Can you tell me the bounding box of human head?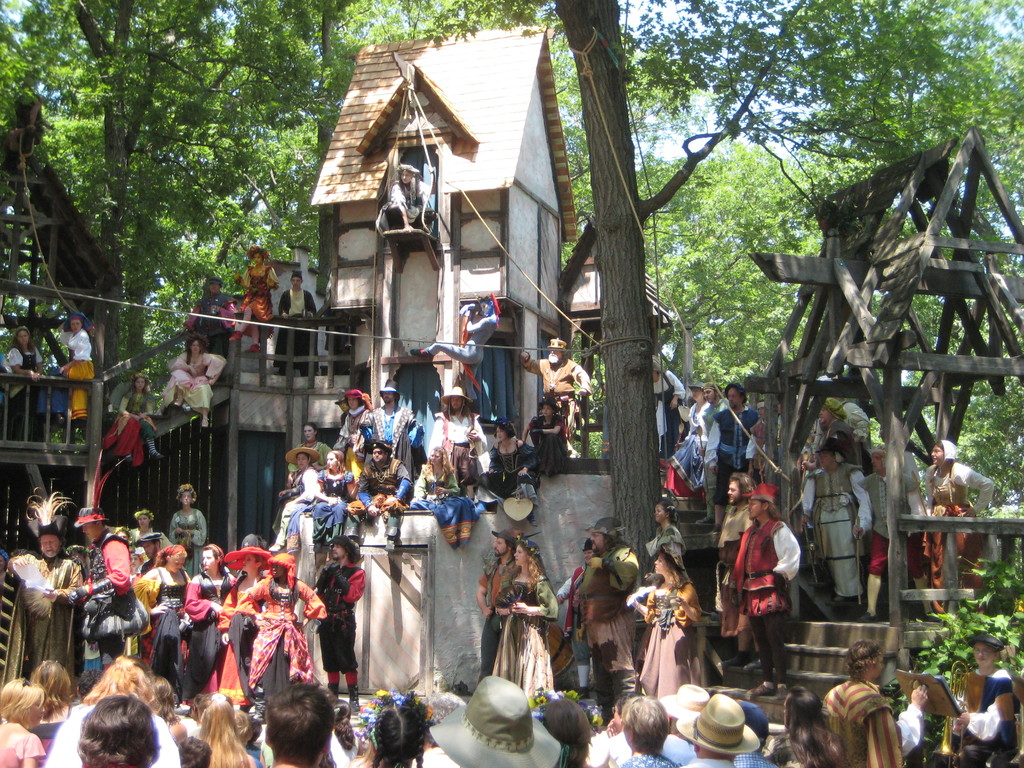
pyautogui.locateOnScreen(509, 539, 543, 565).
